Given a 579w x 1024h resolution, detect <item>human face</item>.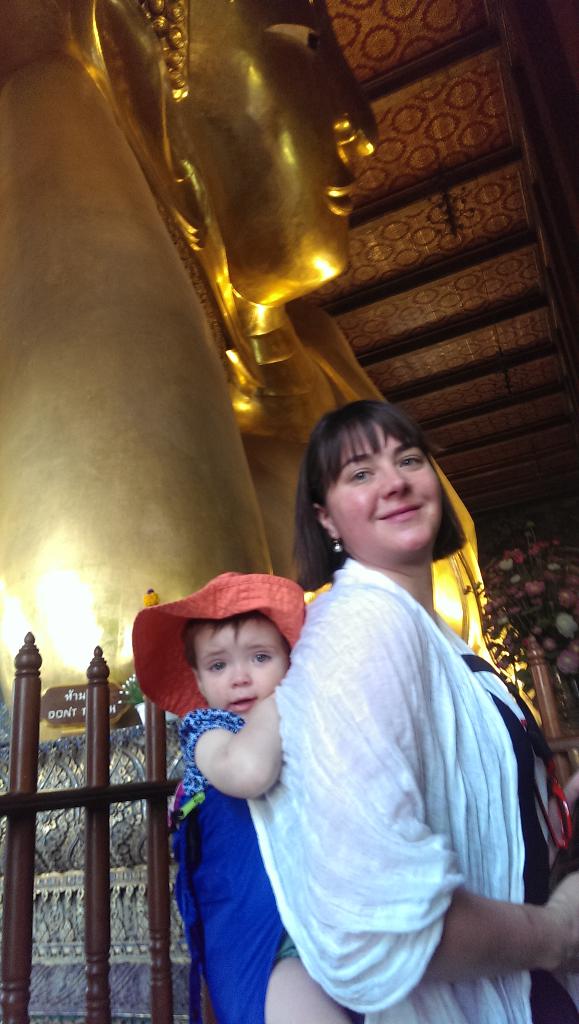
(325, 425, 444, 557).
